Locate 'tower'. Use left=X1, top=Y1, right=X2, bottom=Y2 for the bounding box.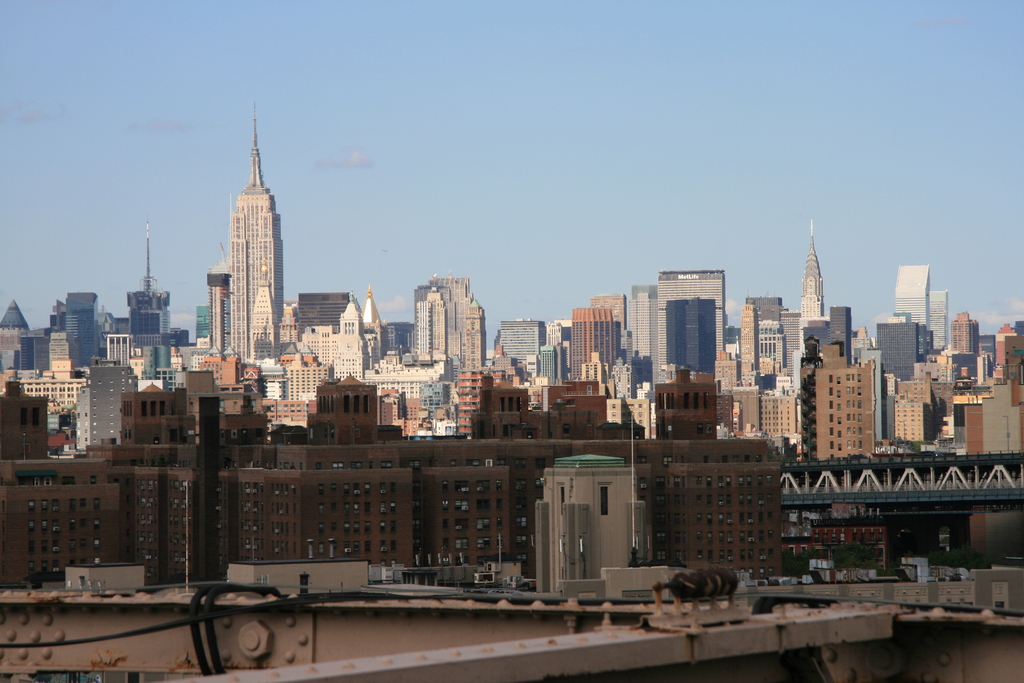
left=810, top=361, right=835, bottom=447.
